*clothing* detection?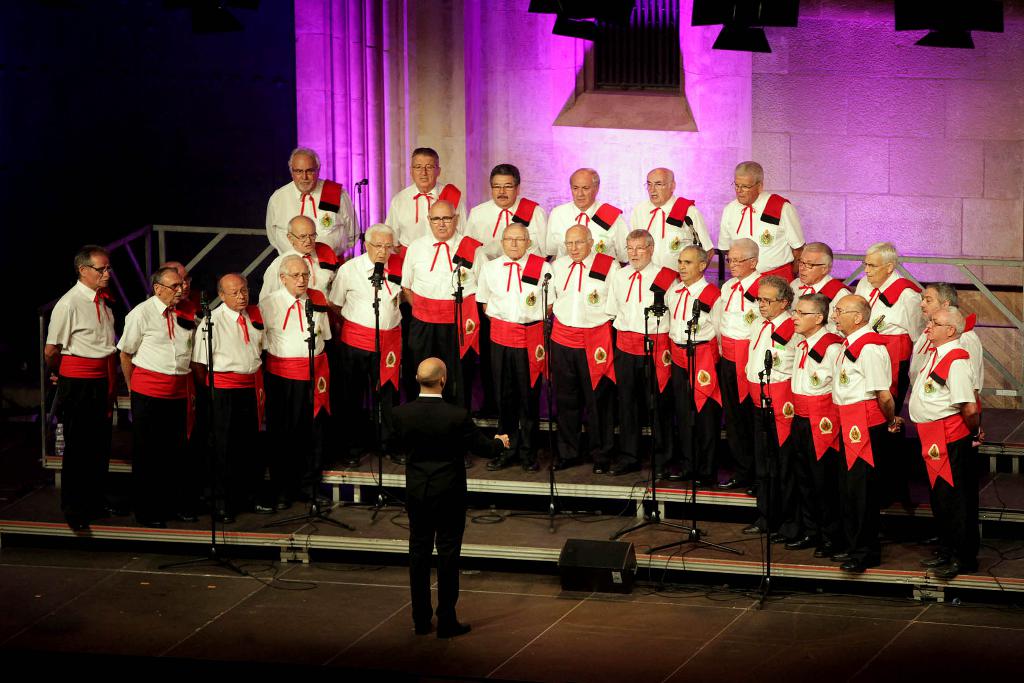
{"x1": 193, "y1": 301, "x2": 259, "y2": 488}
